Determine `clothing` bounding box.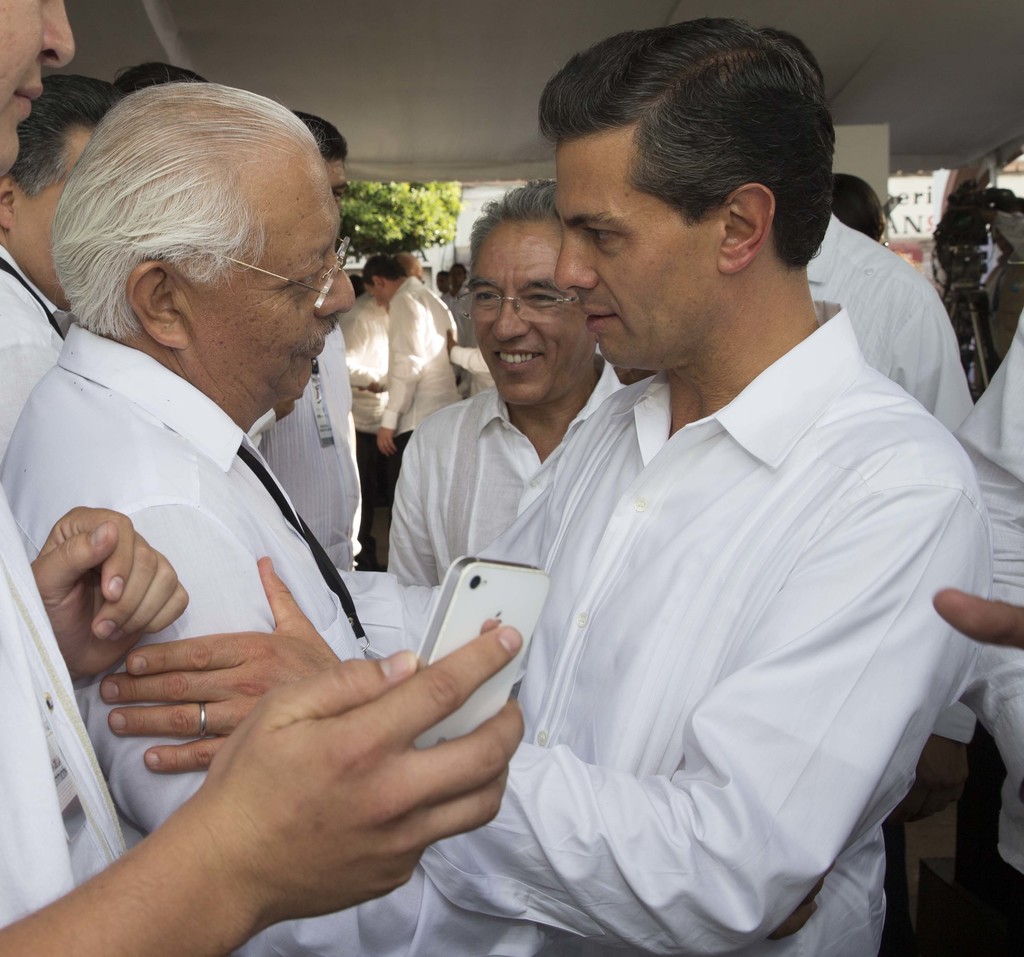
Determined: detection(371, 282, 458, 515).
